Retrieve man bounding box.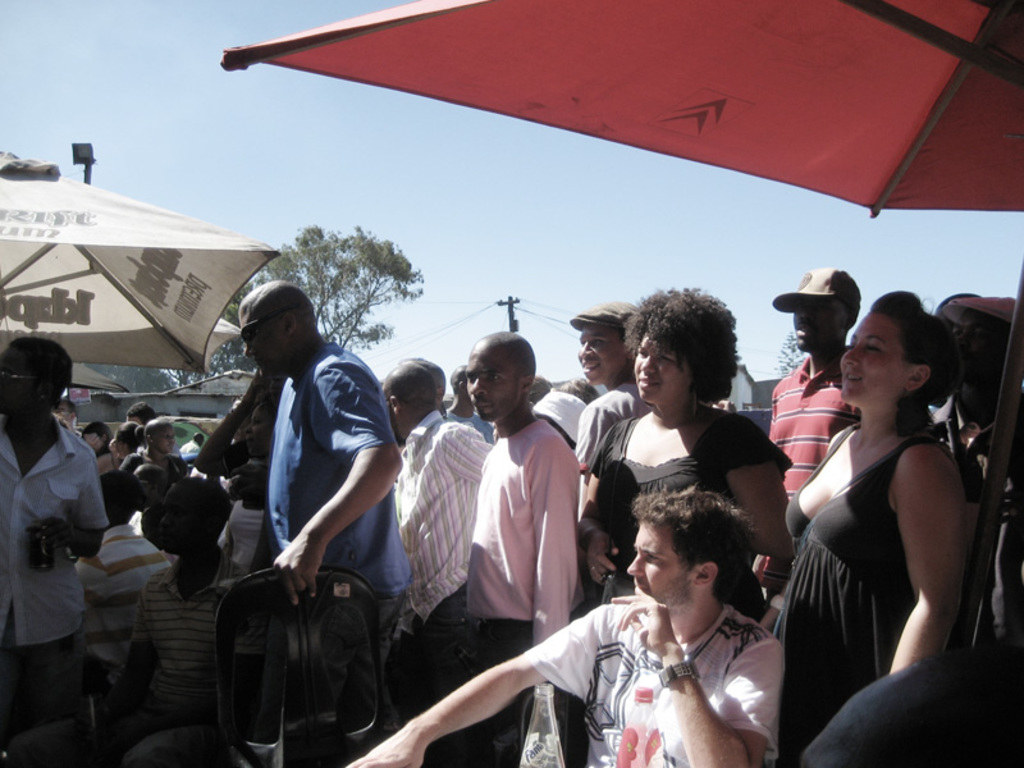
Bounding box: bbox=[349, 490, 782, 767].
